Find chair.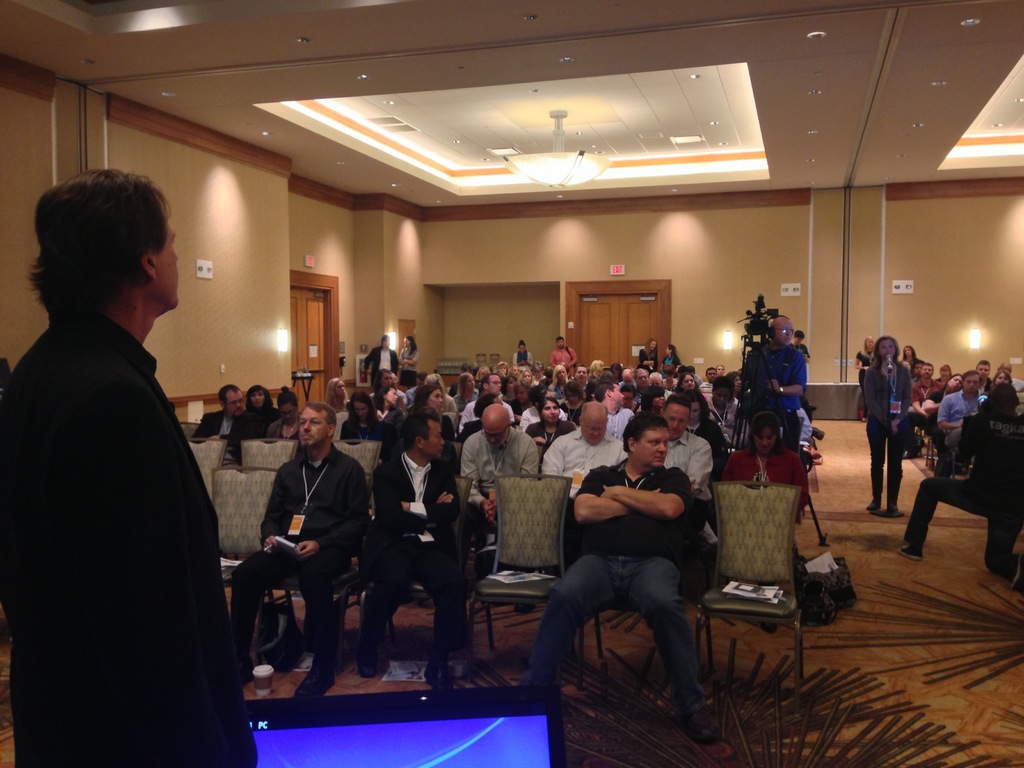
<region>445, 438, 464, 474</region>.
